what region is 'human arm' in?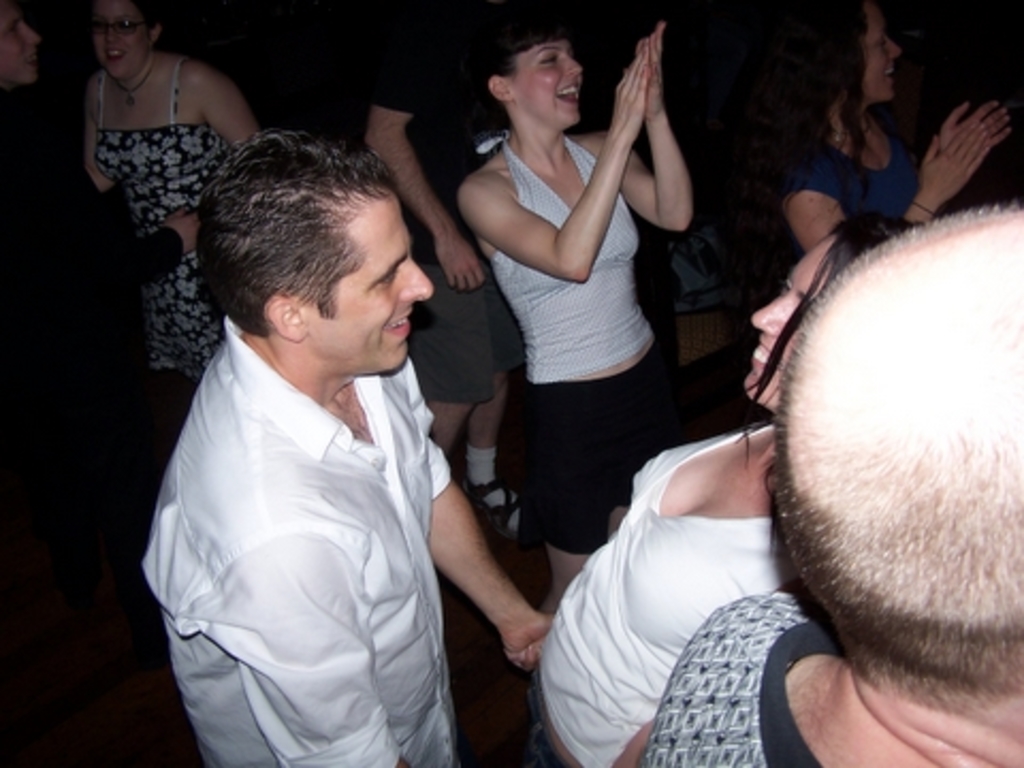
[x1=203, y1=62, x2=275, y2=149].
